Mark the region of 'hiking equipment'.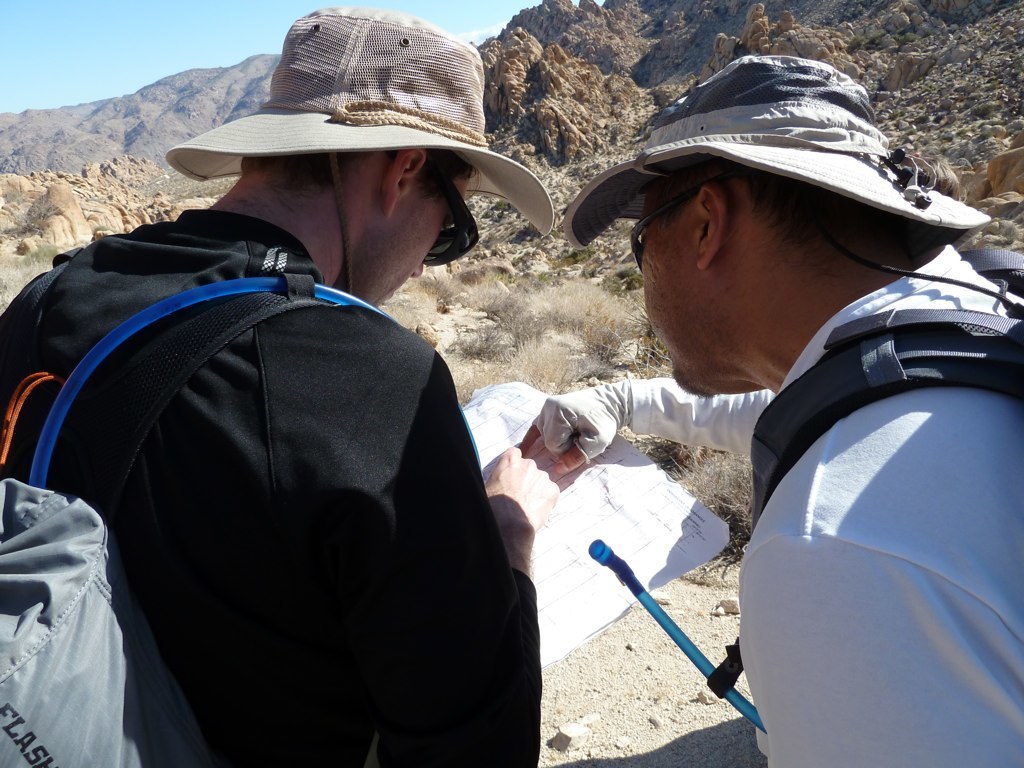
Region: rect(0, 282, 396, 767).
